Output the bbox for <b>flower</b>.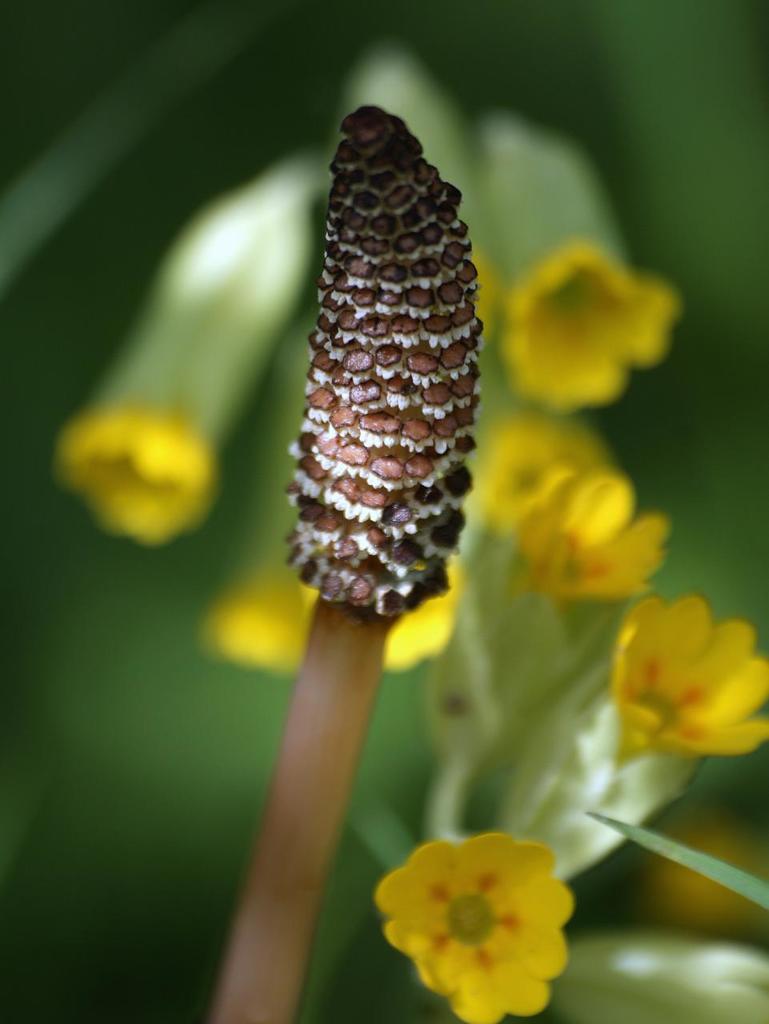
locate(610, 590, 768, 757).
